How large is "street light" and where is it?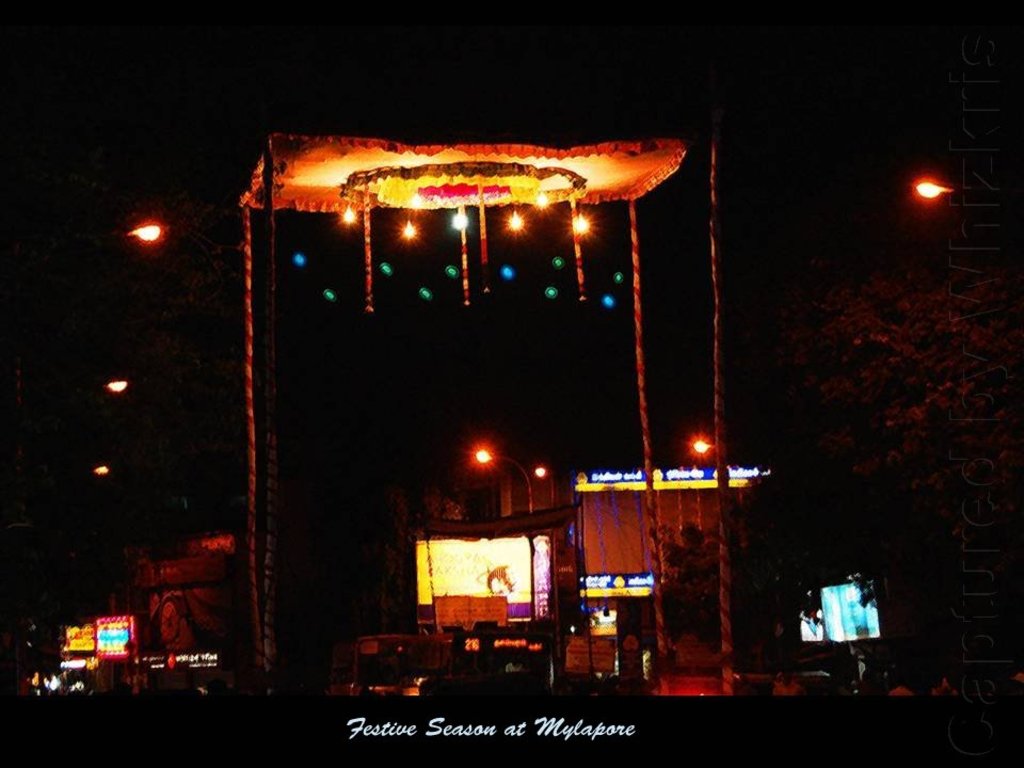
Bounding box: 687, 434, 748, 569.
